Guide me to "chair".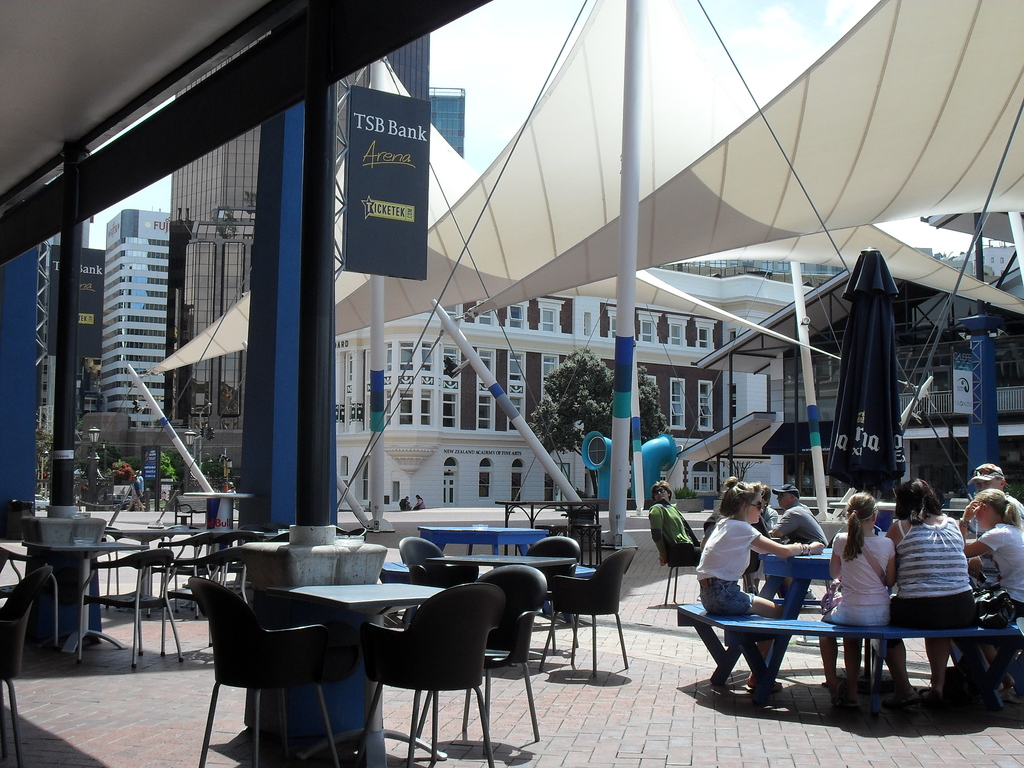
Guidance: [x1=698, y1=516, x2=760, y2=598].
